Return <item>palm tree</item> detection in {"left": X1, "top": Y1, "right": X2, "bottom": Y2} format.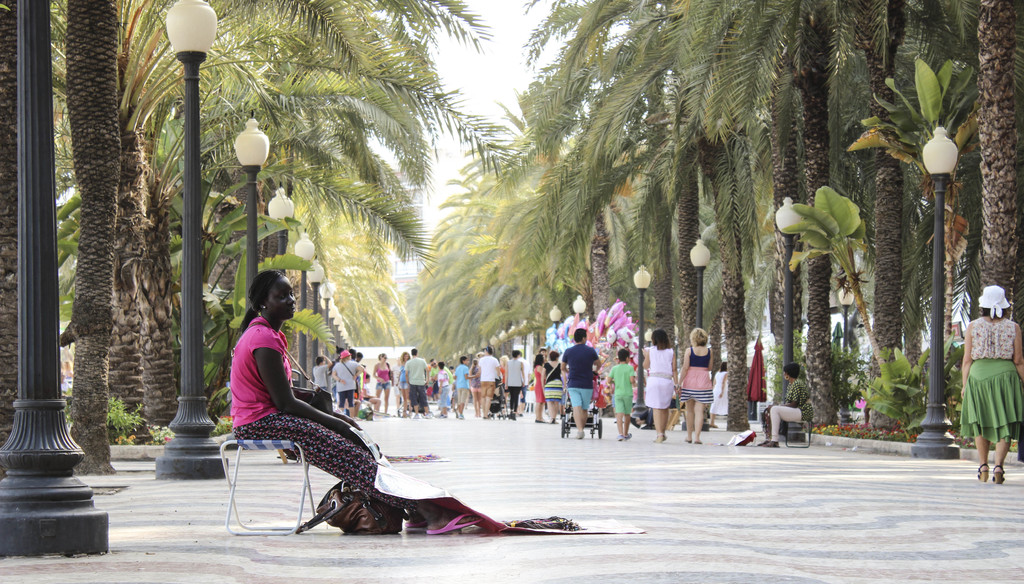
{"left": 519, "top": 0, "right": 703, "bottom": 381}.
